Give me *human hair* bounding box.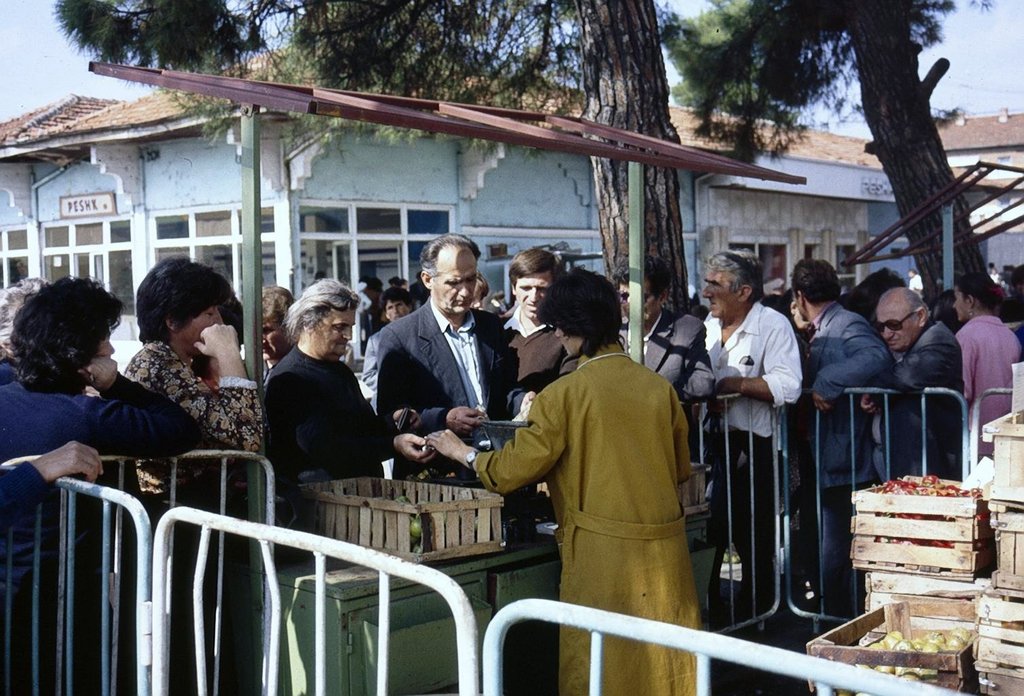
(x1=282, y1=274, x2=366, y2=337).
